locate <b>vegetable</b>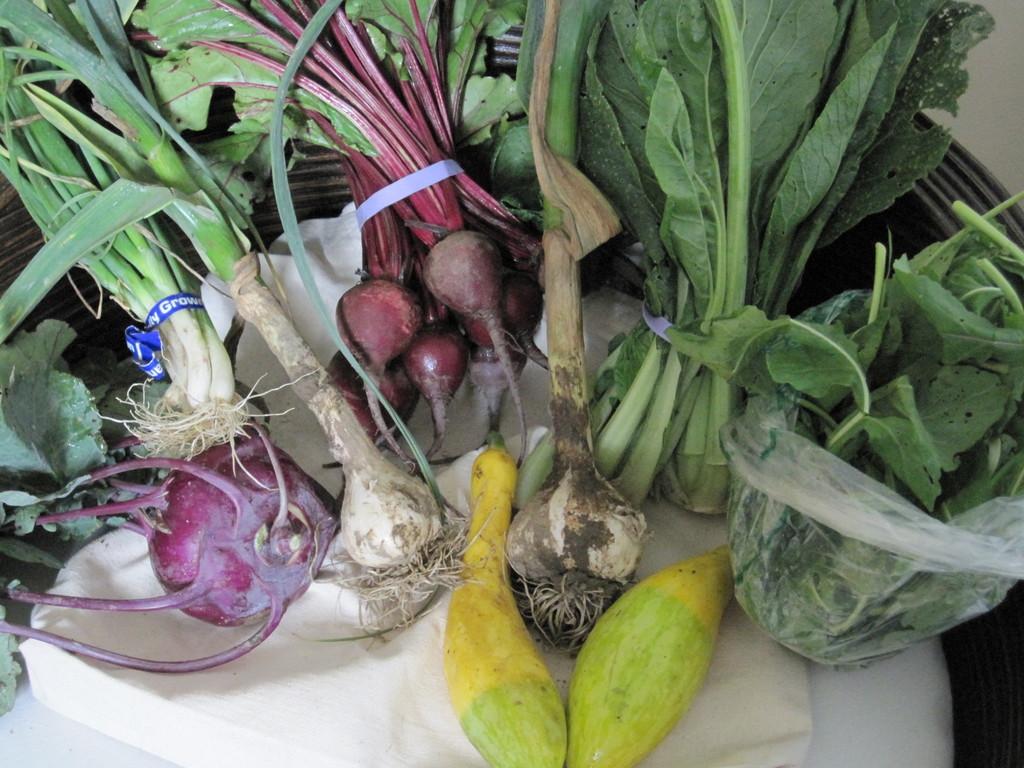
{"left": 0, "top": 43, "right": 332, "bottom": 462}
